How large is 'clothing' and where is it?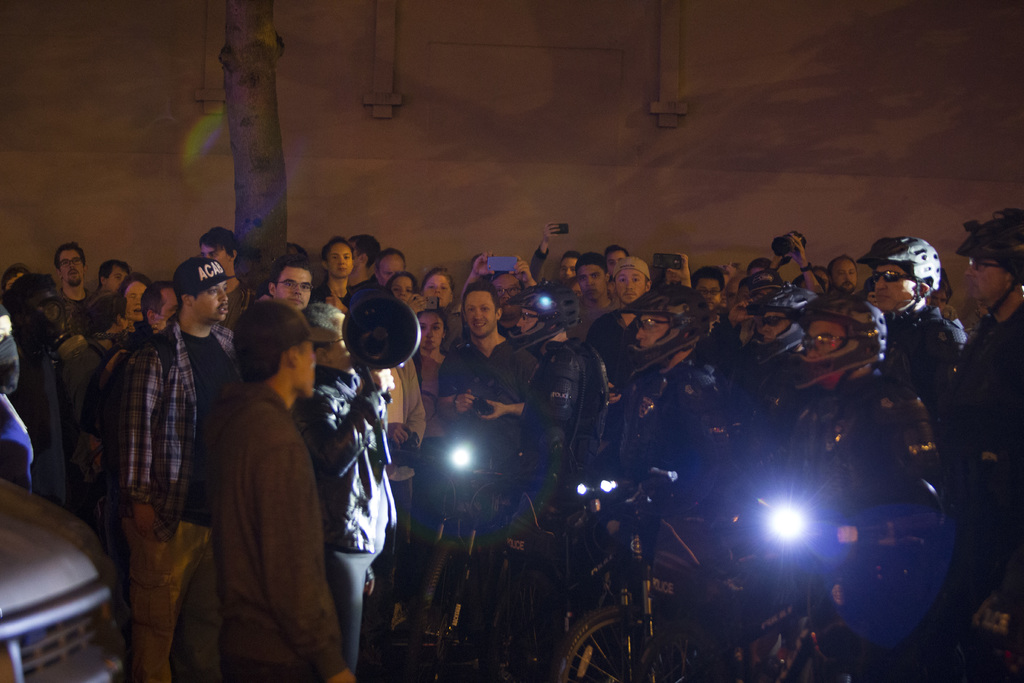
Bounding box: [left=178, top=361, right=348, bottom=682].
